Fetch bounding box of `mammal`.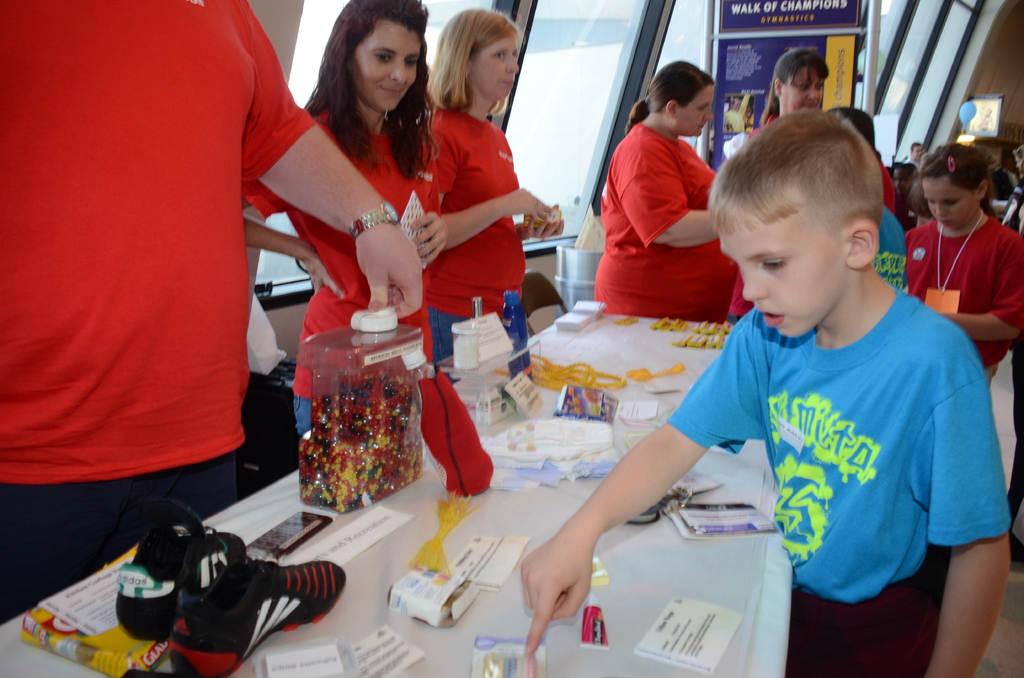
Bbox: locate(595, 63, 738, 321).
